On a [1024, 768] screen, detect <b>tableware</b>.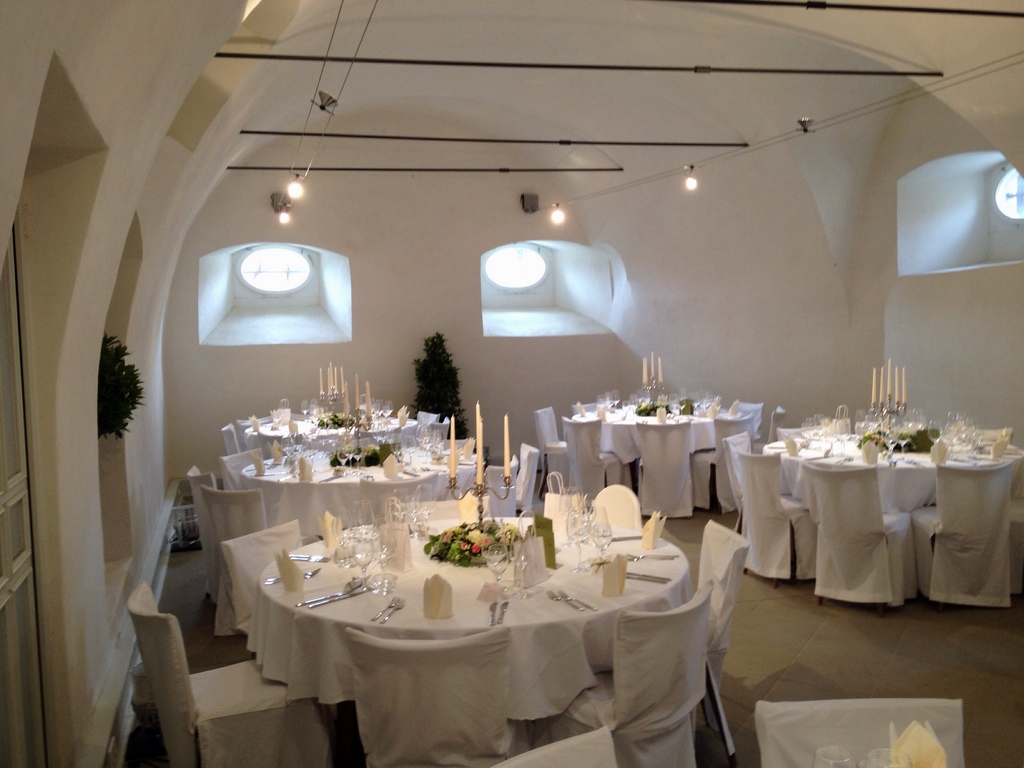
detection(488, 597, 500, 624).
